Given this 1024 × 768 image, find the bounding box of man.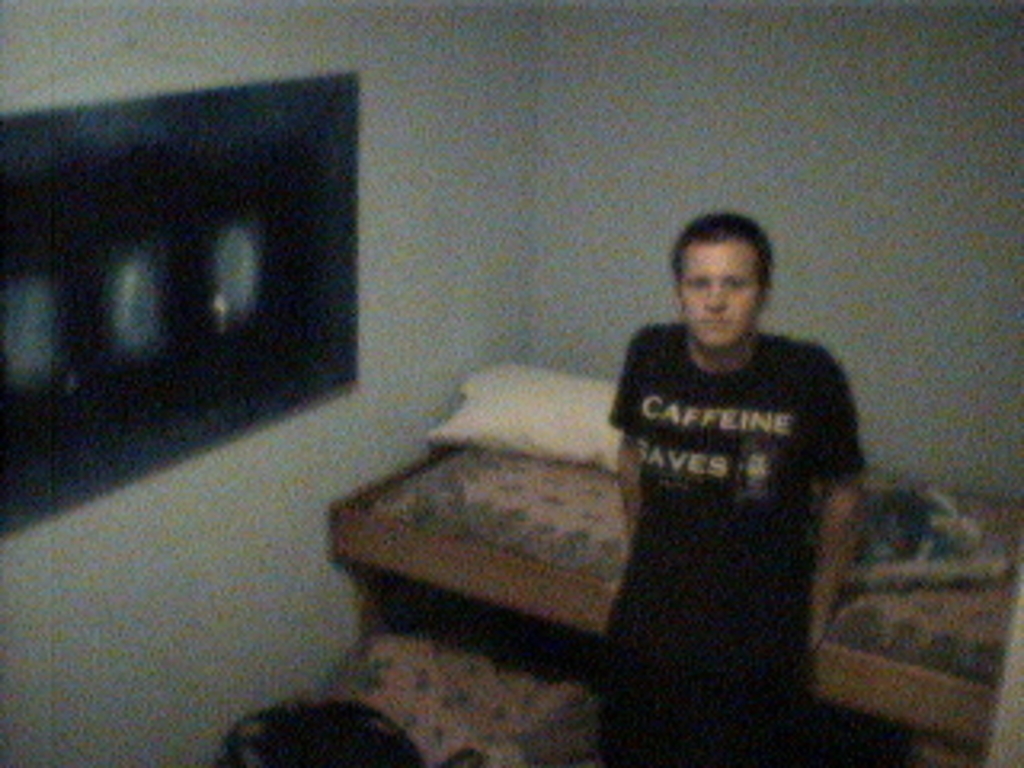
605, 192, 890, 767.
